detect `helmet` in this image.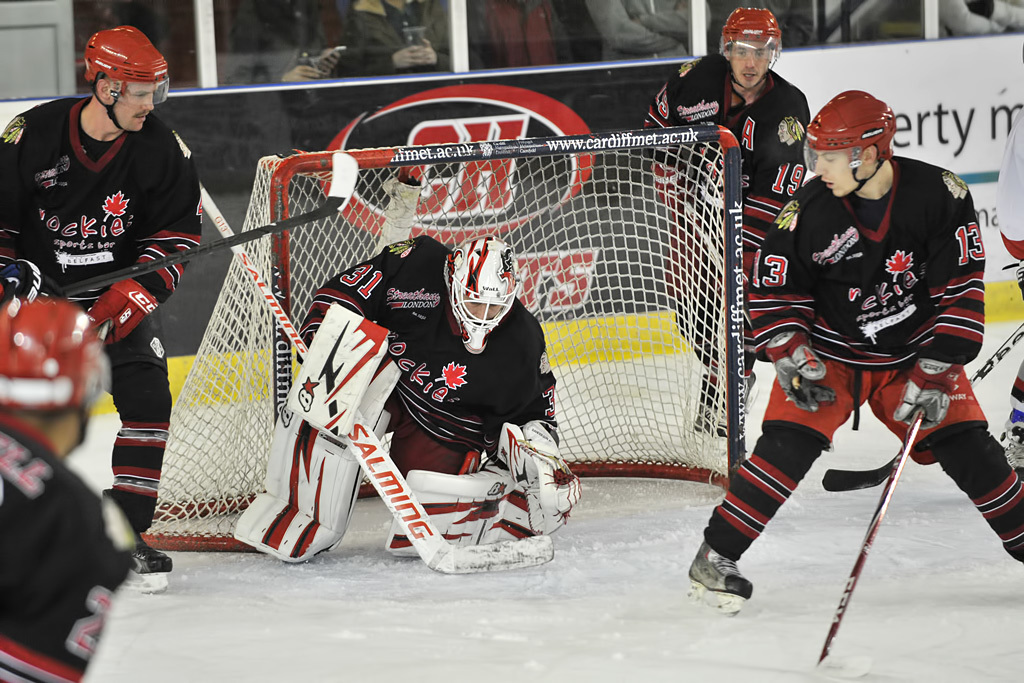
Detection: 714 5 780 88.
